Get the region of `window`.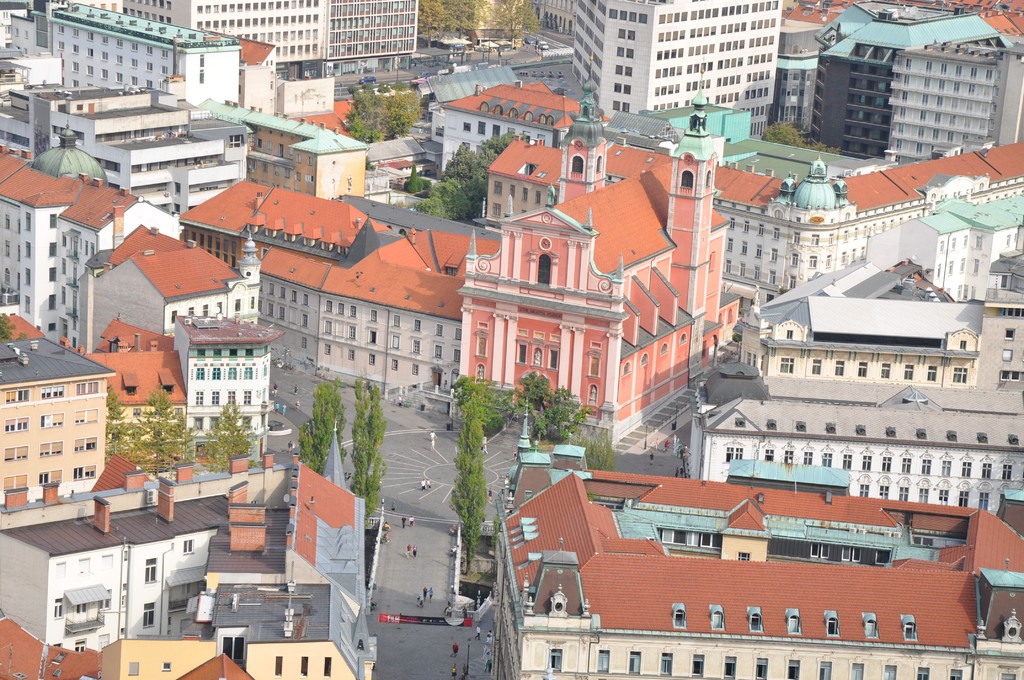
348, 323, 355, 339.
